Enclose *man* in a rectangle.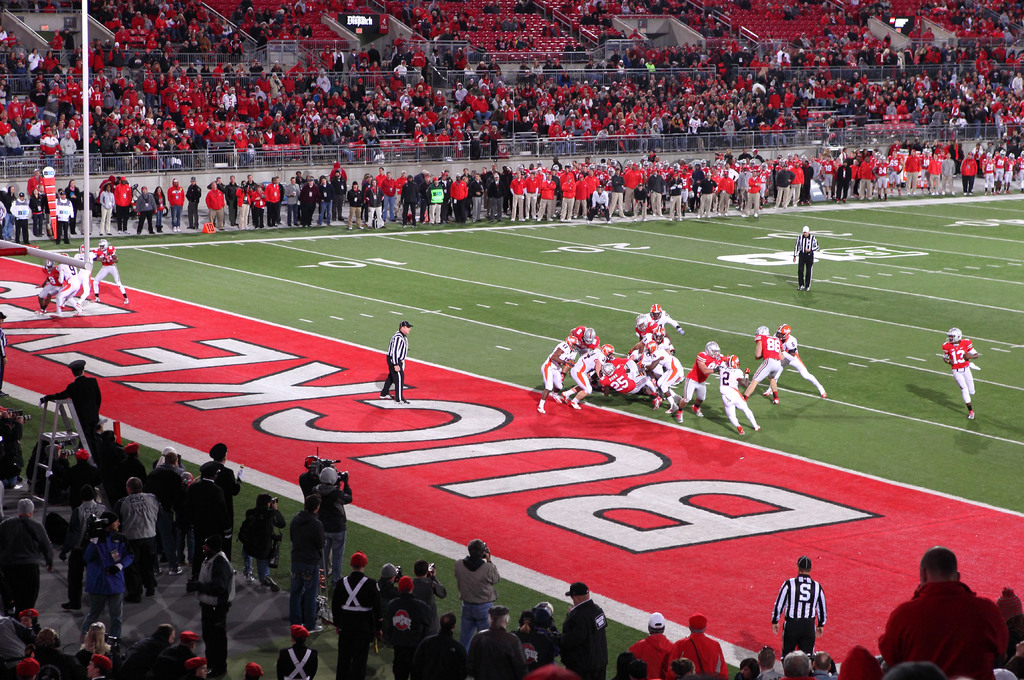
(513, 35, 526, 49).
